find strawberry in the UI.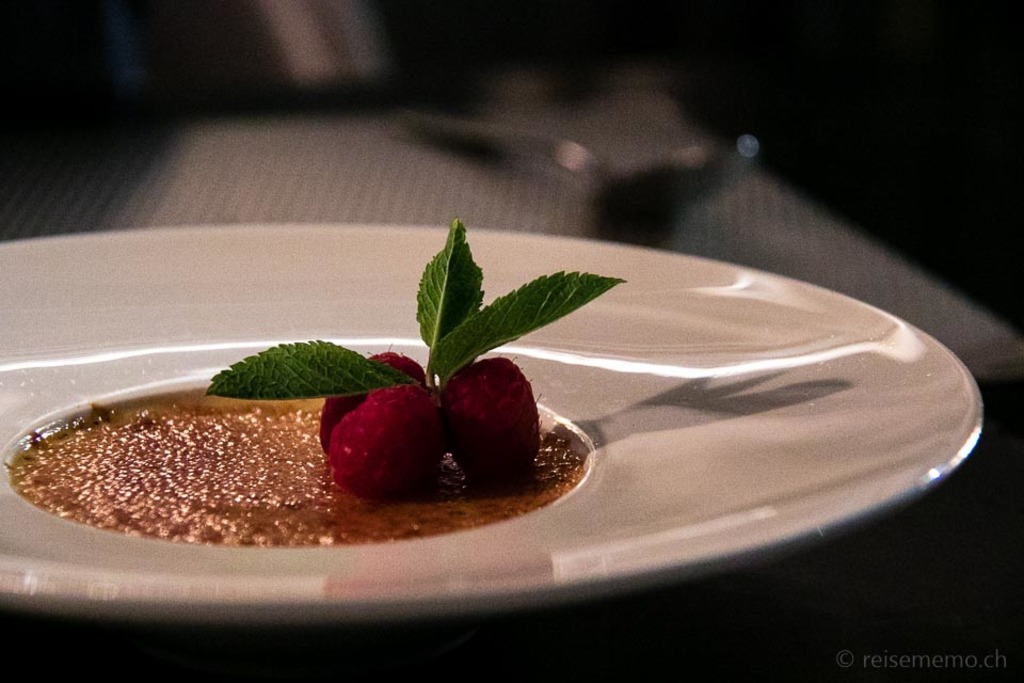
UI element at (436,356,541,476).
